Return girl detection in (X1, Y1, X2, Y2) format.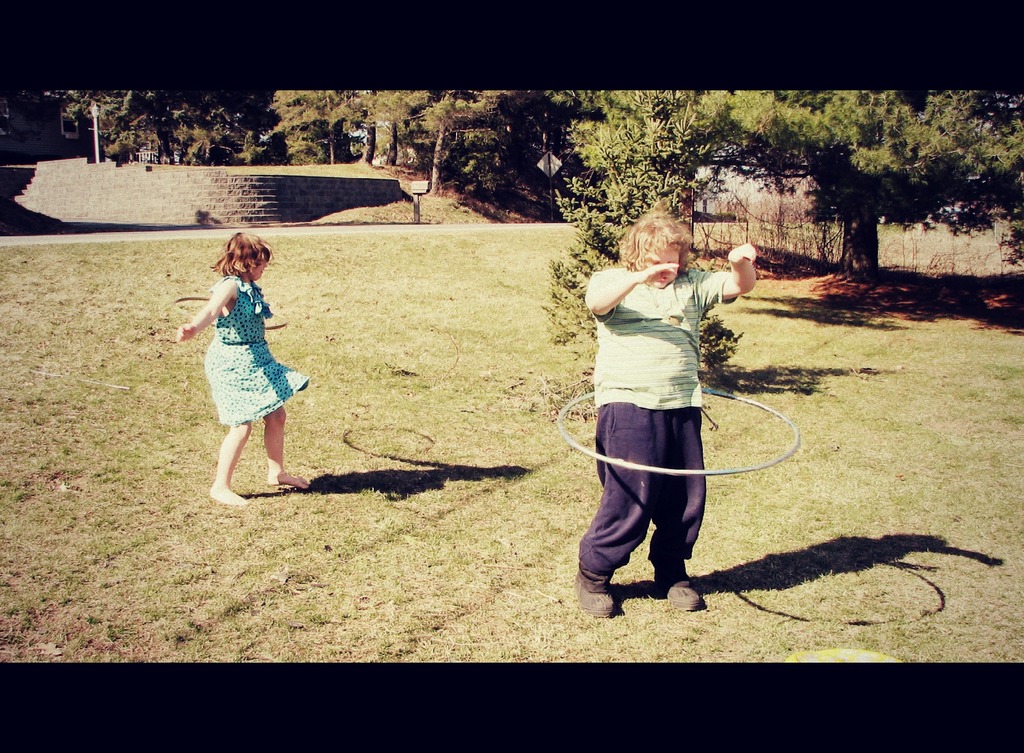
(175, 231, 310, 506).
